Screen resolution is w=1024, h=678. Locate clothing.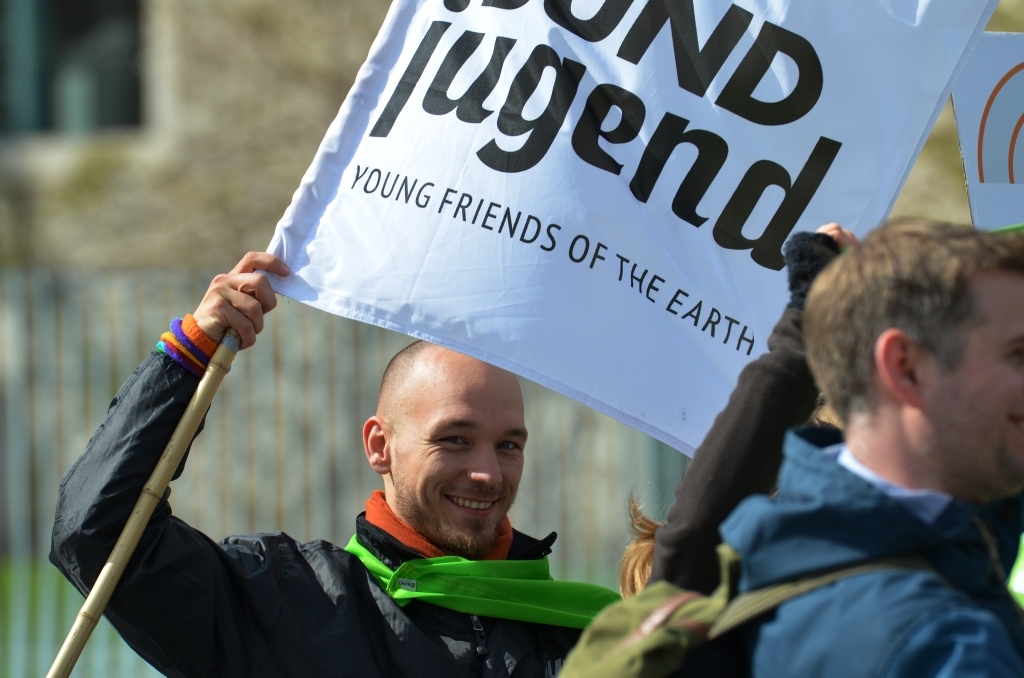
[left=45, top=487, right=581, bottom=671].
